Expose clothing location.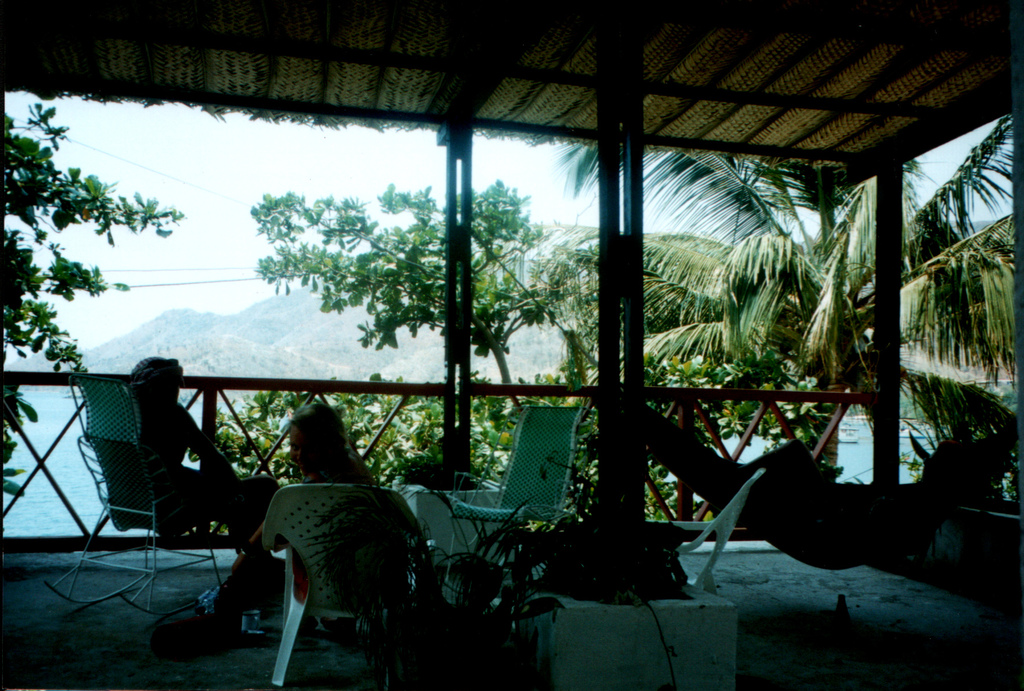
Exposed at left=651, top=436, right=954, bottom=571.
